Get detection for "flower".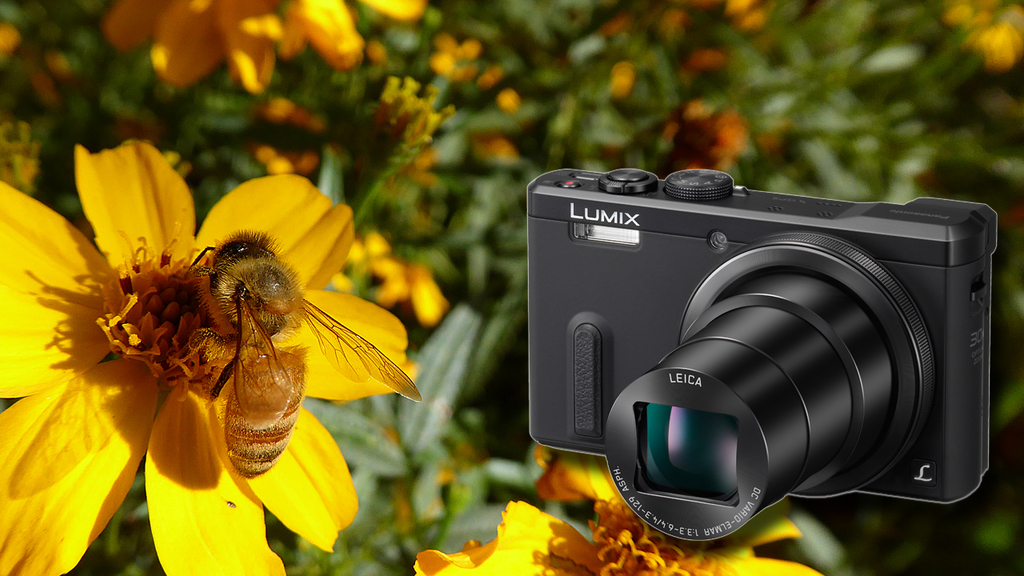
Detection: (left=98, top=0, right=430, bottom=92).
